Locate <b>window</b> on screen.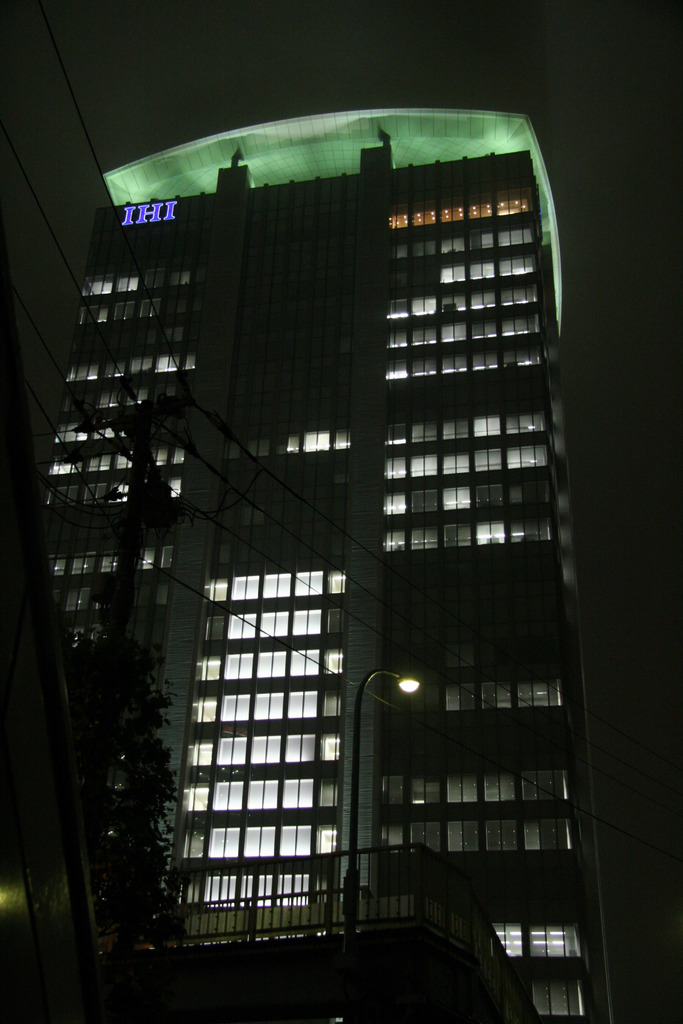
On screen at (left=161, top=515, right=368, bottom=957).
